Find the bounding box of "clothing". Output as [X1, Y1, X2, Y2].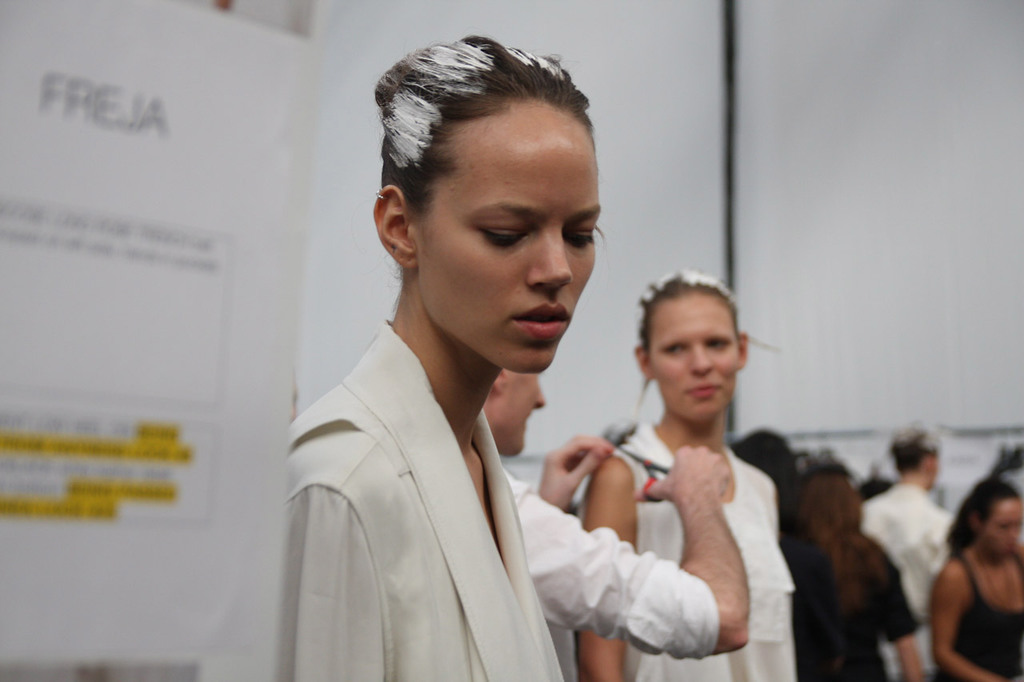
[606, 423, 794, 681].
